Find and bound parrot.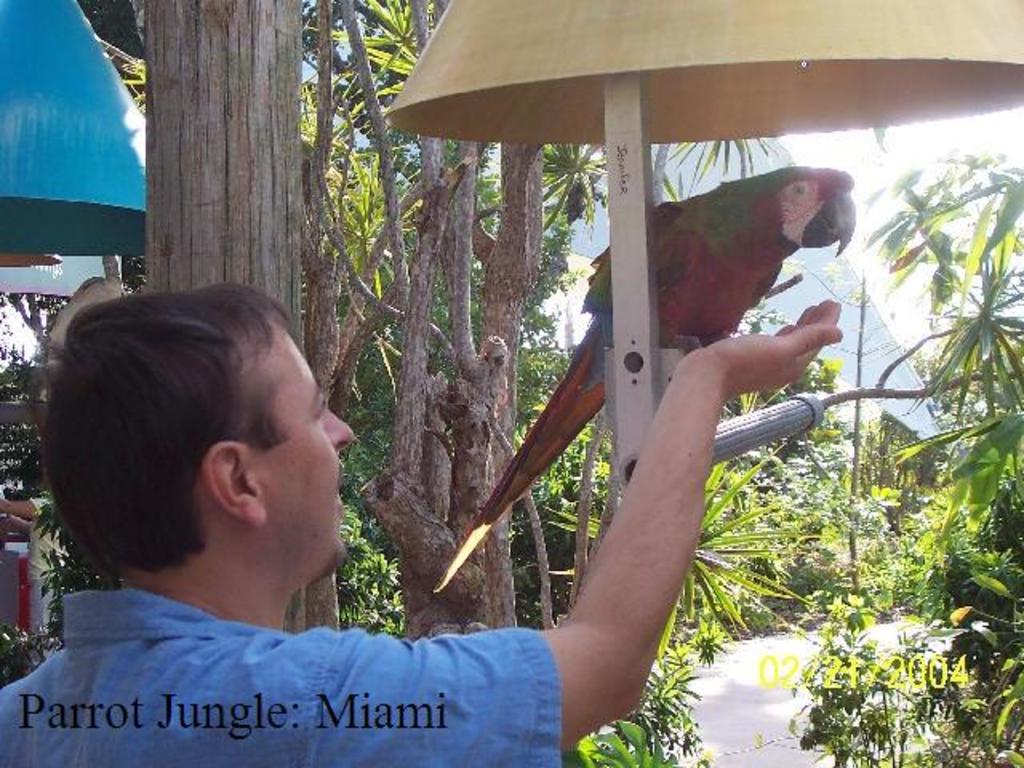
Bound: 419,158,859,608.
